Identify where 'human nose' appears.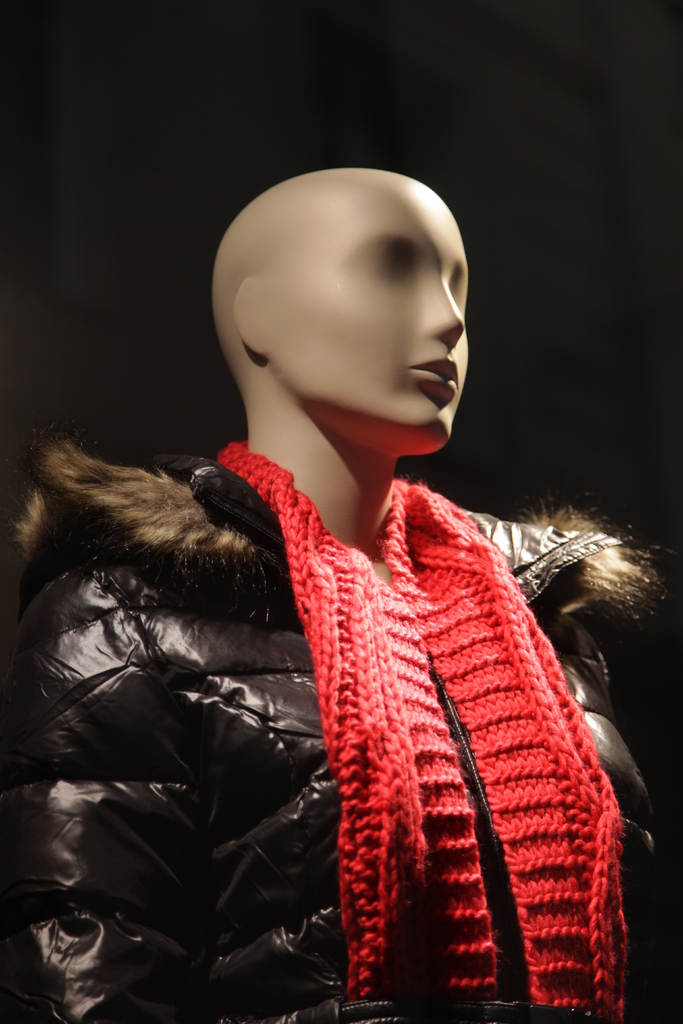
Appears at 416 284 466 342.
